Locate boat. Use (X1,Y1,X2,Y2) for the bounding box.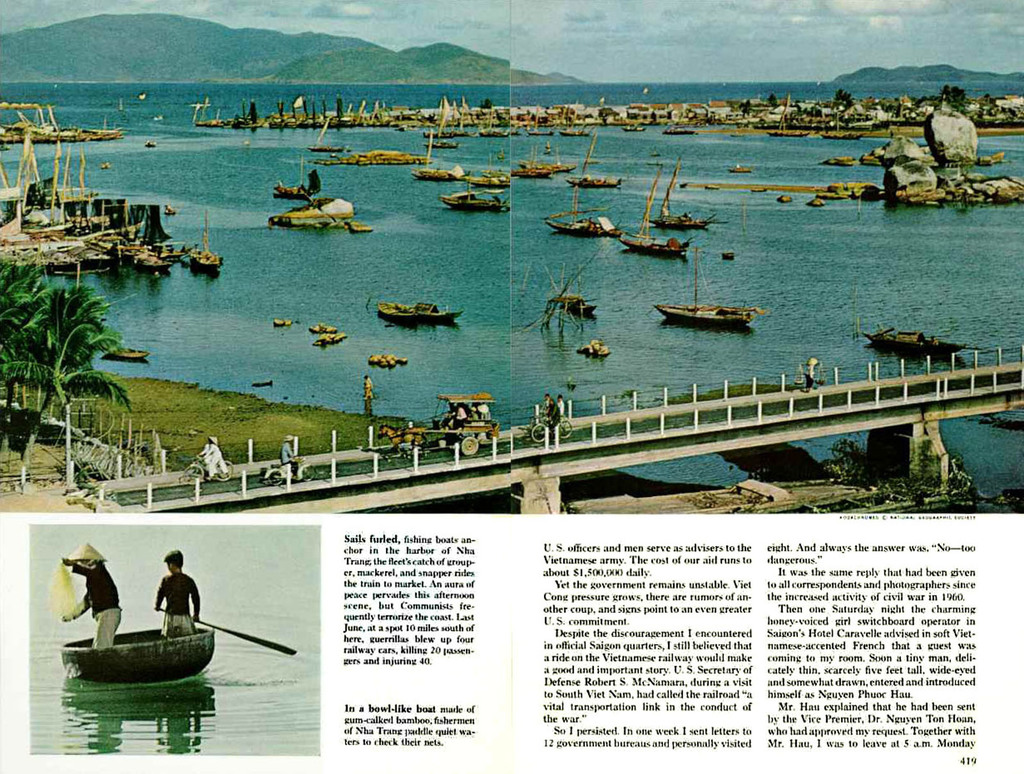
(109,242,179,270).
